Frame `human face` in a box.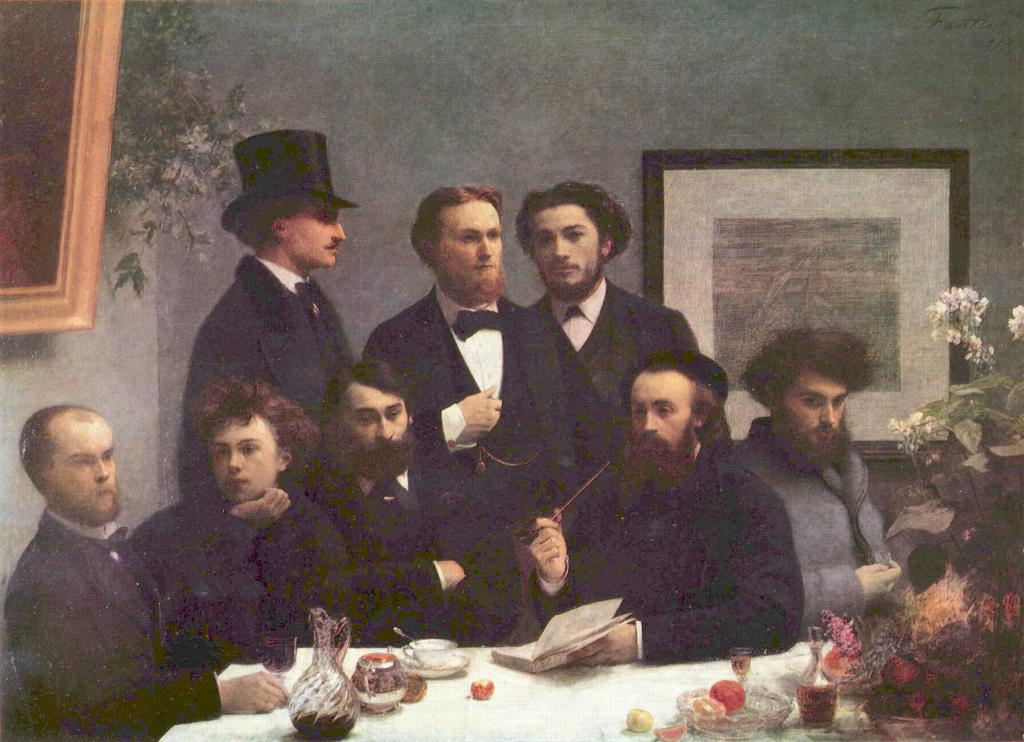
532,208,600,286.
